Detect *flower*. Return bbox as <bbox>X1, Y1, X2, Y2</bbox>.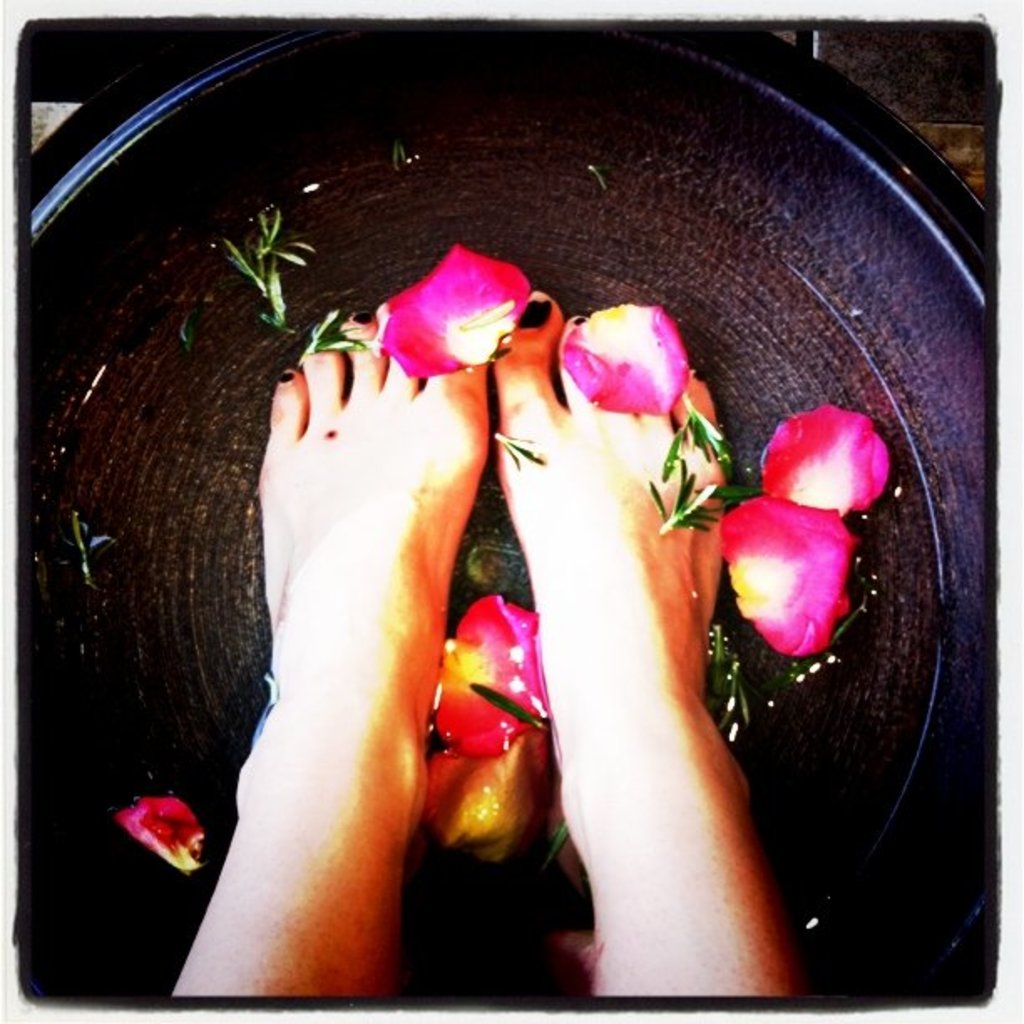
<bbox>402, 714, 544, 868</bbox>.
